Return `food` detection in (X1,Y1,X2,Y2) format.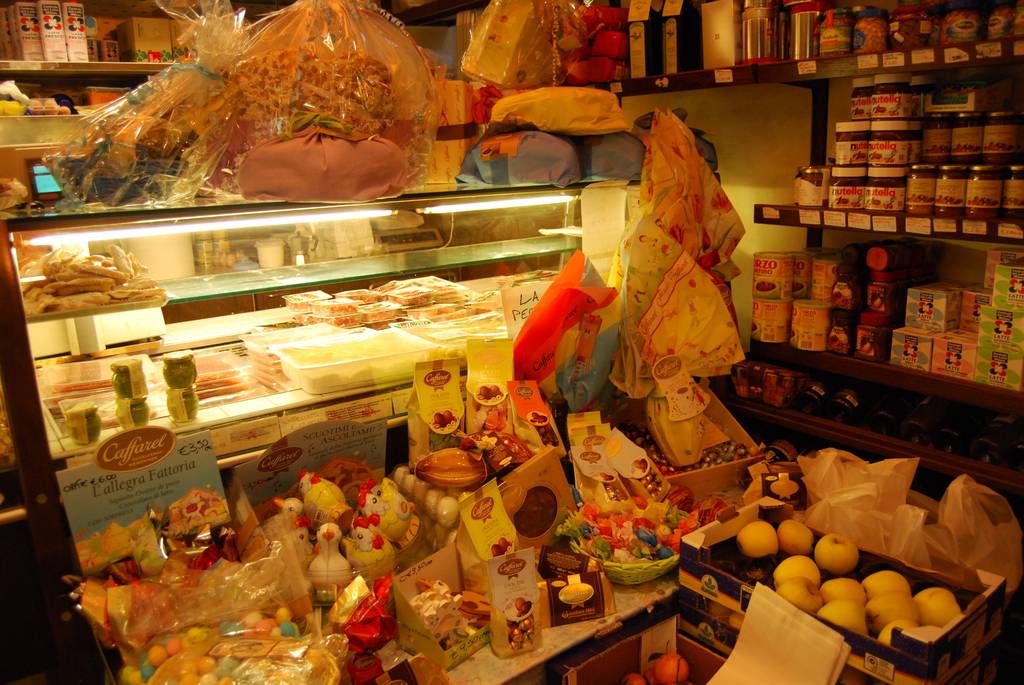
(780,517,818,551).
